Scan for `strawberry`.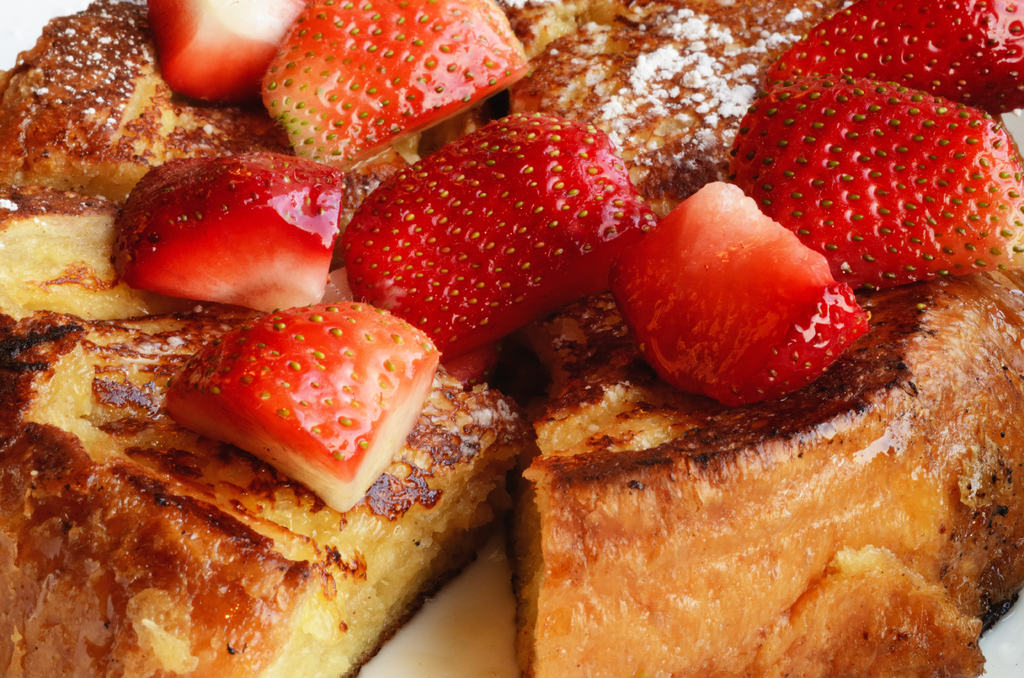
Scan result: {"left": 346, "top": 109, "right": 662, "bottom": 357}.
